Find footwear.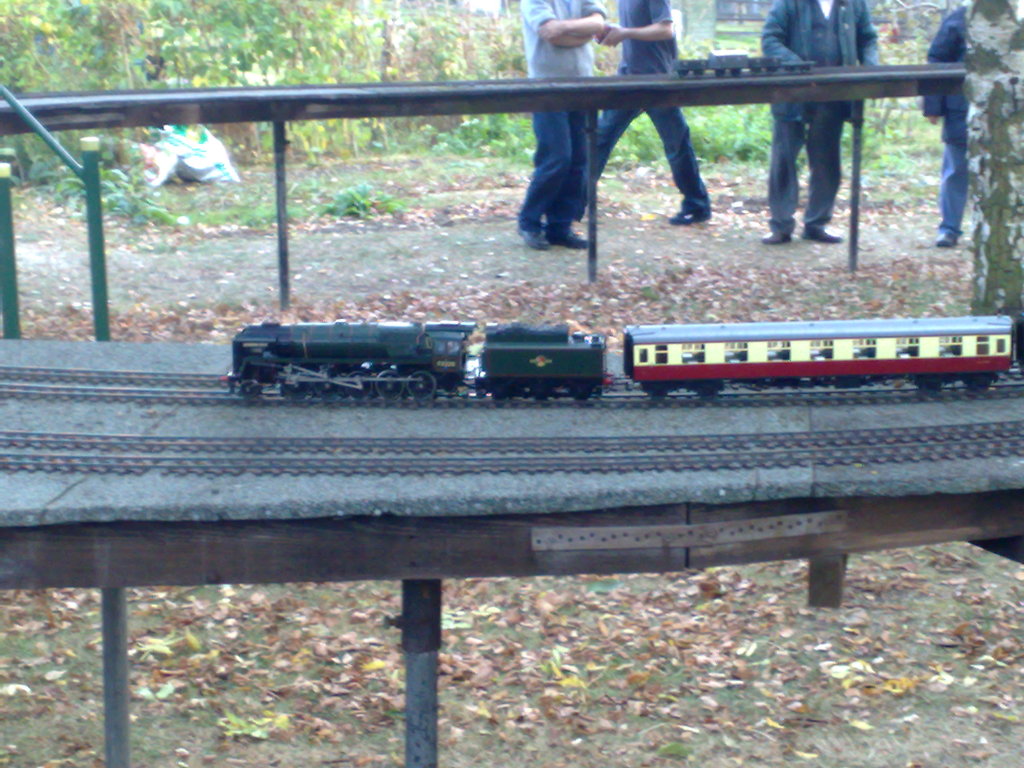
(x1=518, y1=225, x2=551, y2=250).
